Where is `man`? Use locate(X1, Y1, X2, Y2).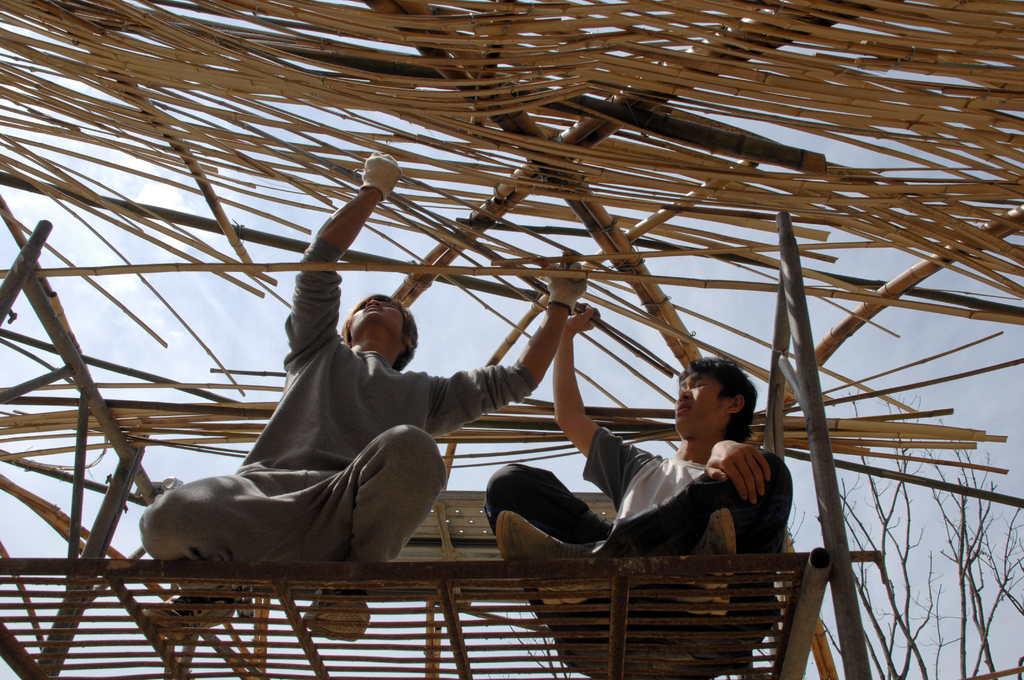
locate(132, 144, 589, 644).
